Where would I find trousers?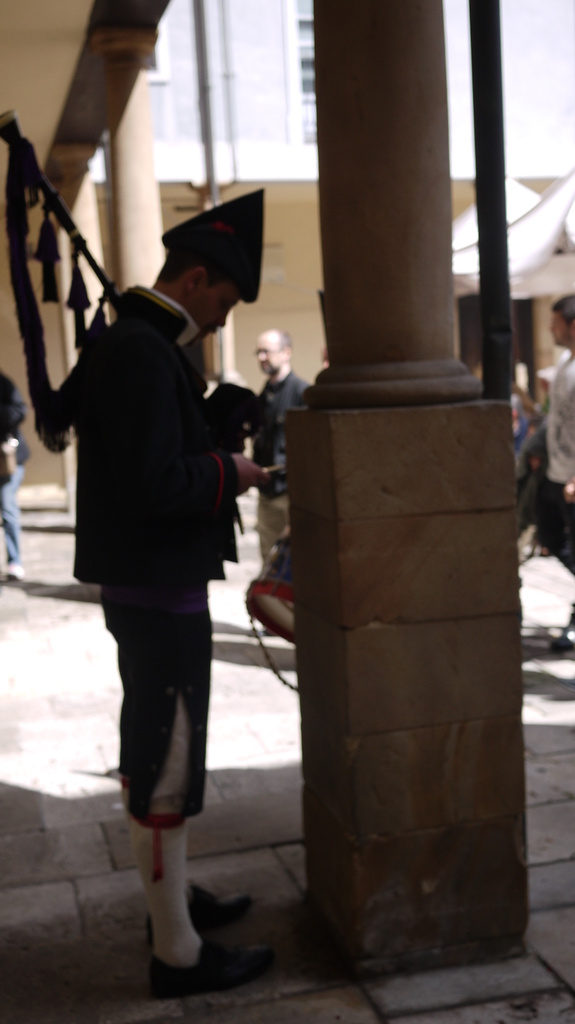
At bbox(102, 596, 215, 846).
